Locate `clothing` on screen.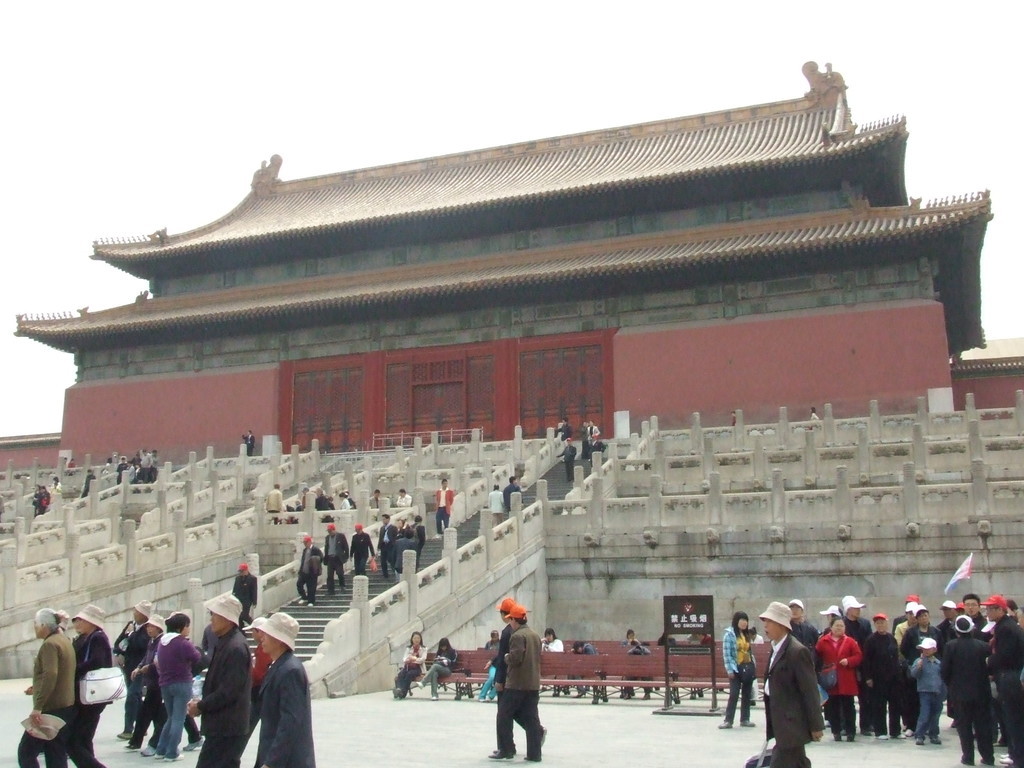
On screen at bbox=[504, 482, 522, 513].
